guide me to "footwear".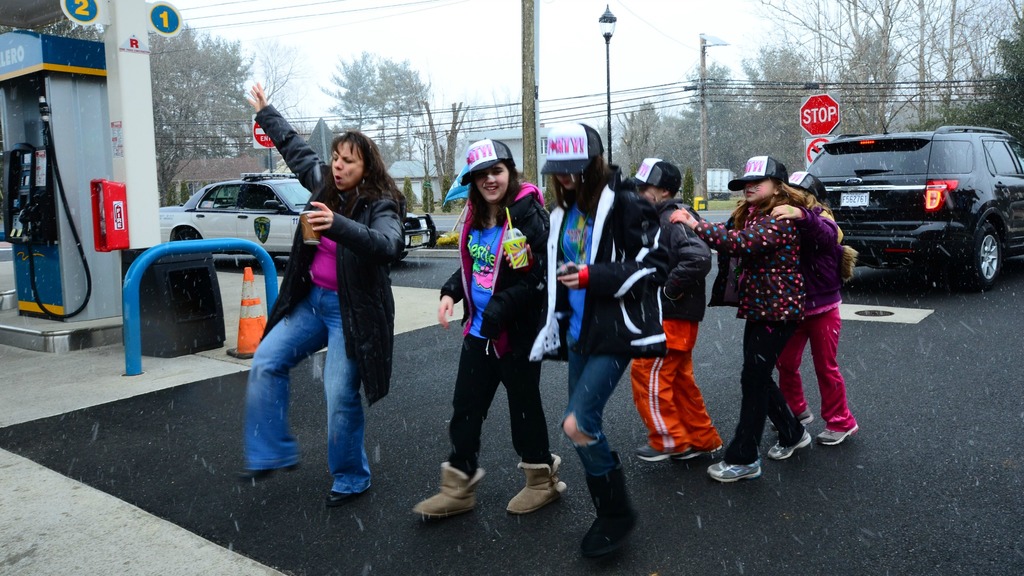
Guidance: bbox(412, 463, 483, 524).
